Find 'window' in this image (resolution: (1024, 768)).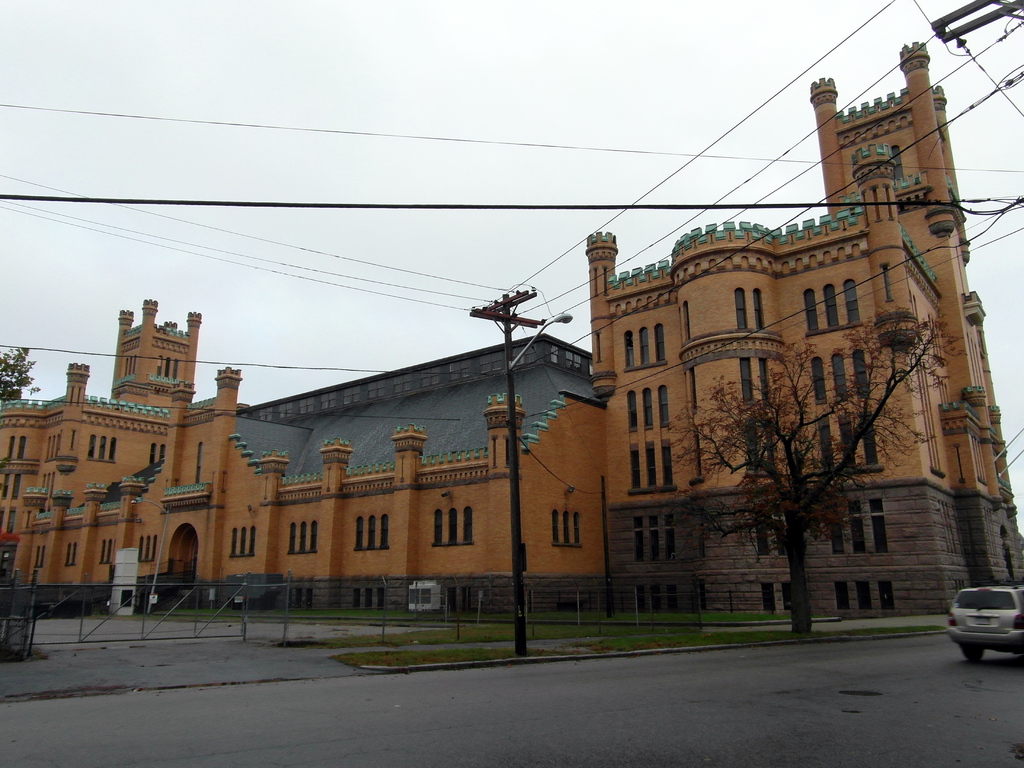
BBox(740, 356, 752, 403).
